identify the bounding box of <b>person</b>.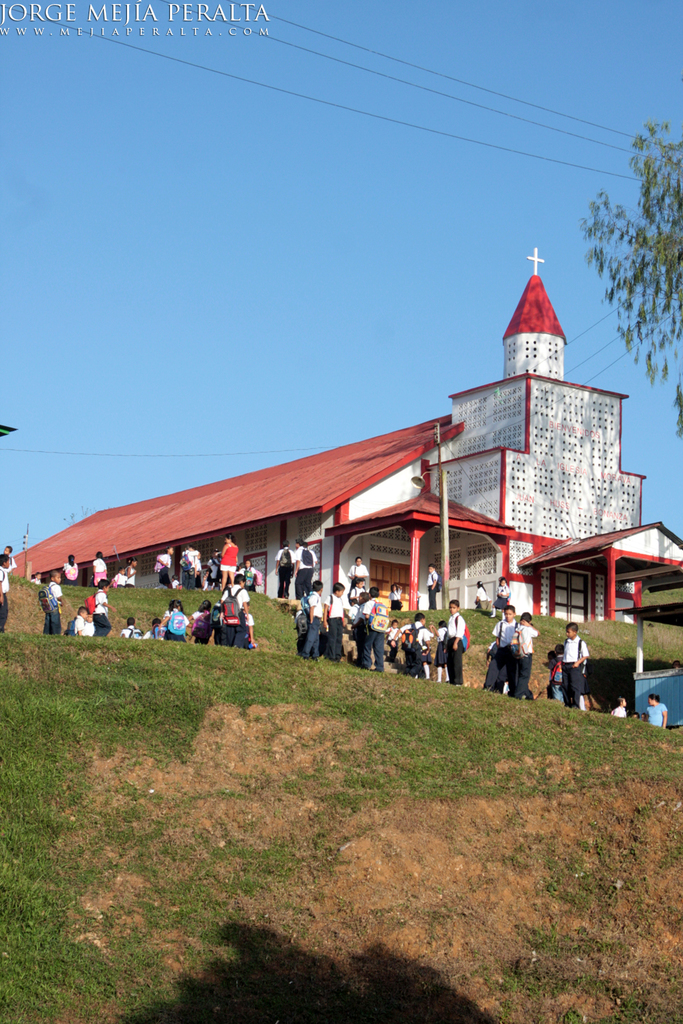
<bbox>485, 600, 520, 689</bbox>.
